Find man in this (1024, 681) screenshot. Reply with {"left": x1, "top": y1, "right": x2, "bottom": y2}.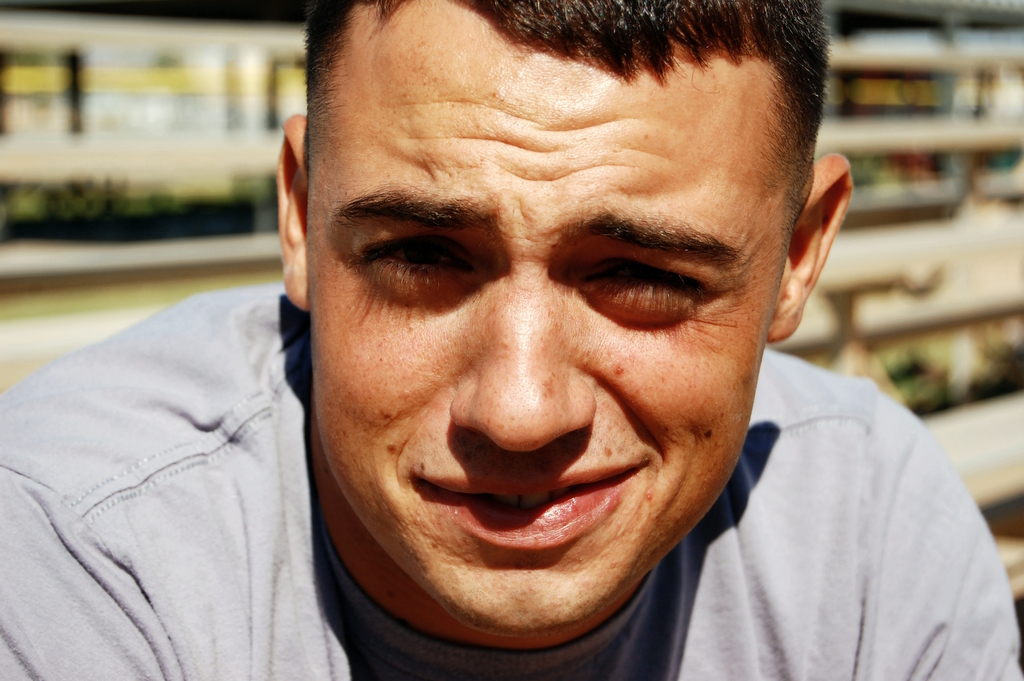
{"left": 154, "top": 20, "right": 984, "bottom": 673}.
